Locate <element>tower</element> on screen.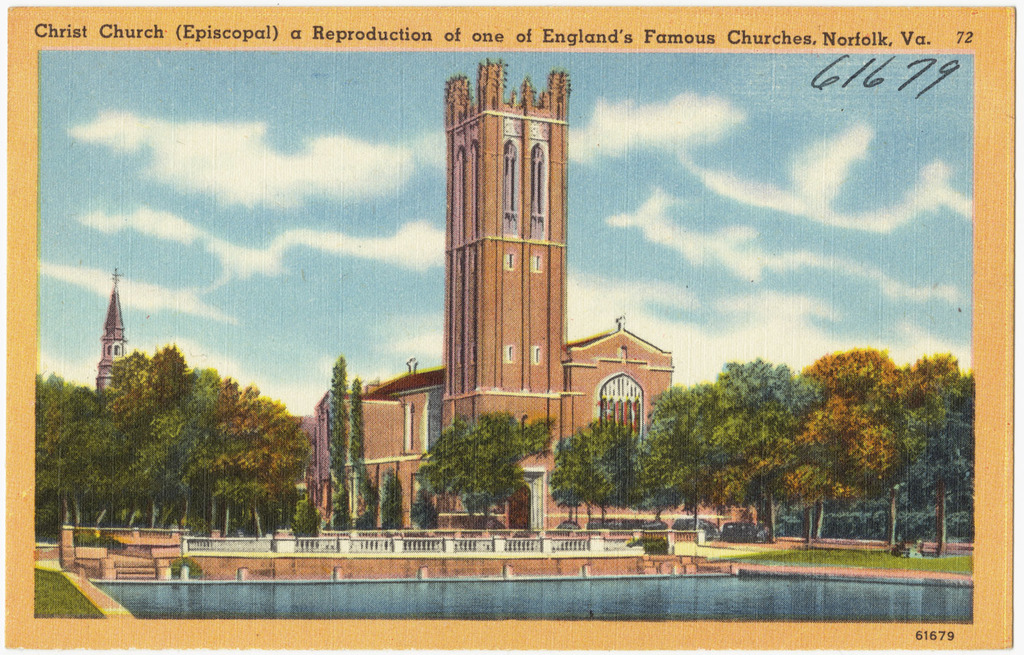
On screen at [95, 271, 130, 398].
